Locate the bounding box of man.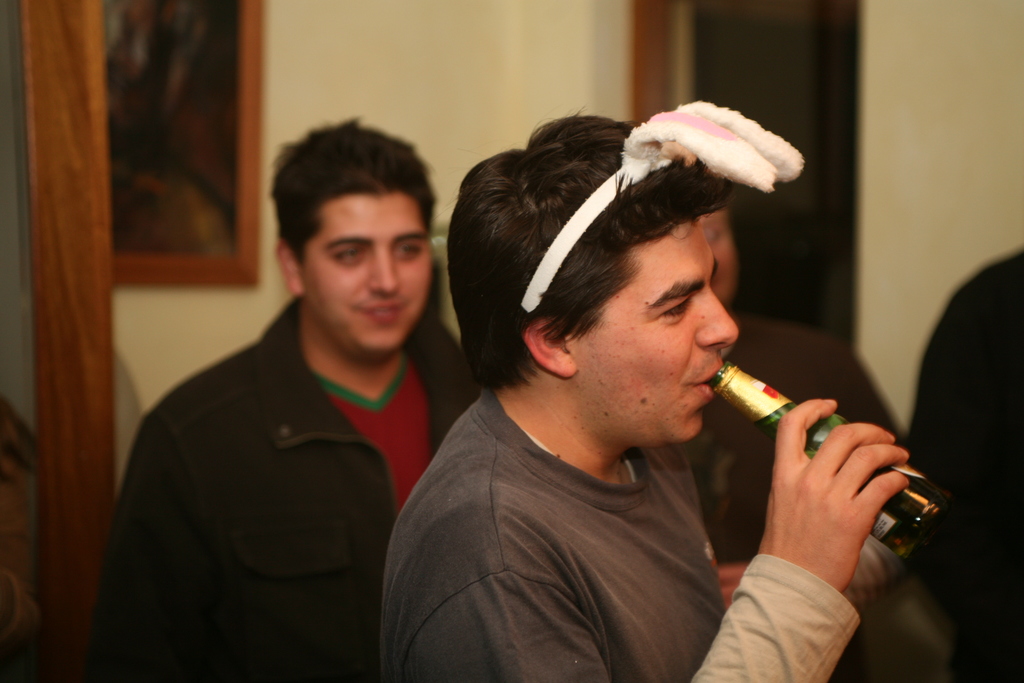
Bounding box: {"x1": 383, "y1": 125, "x2": 915, "y2": 682}.
